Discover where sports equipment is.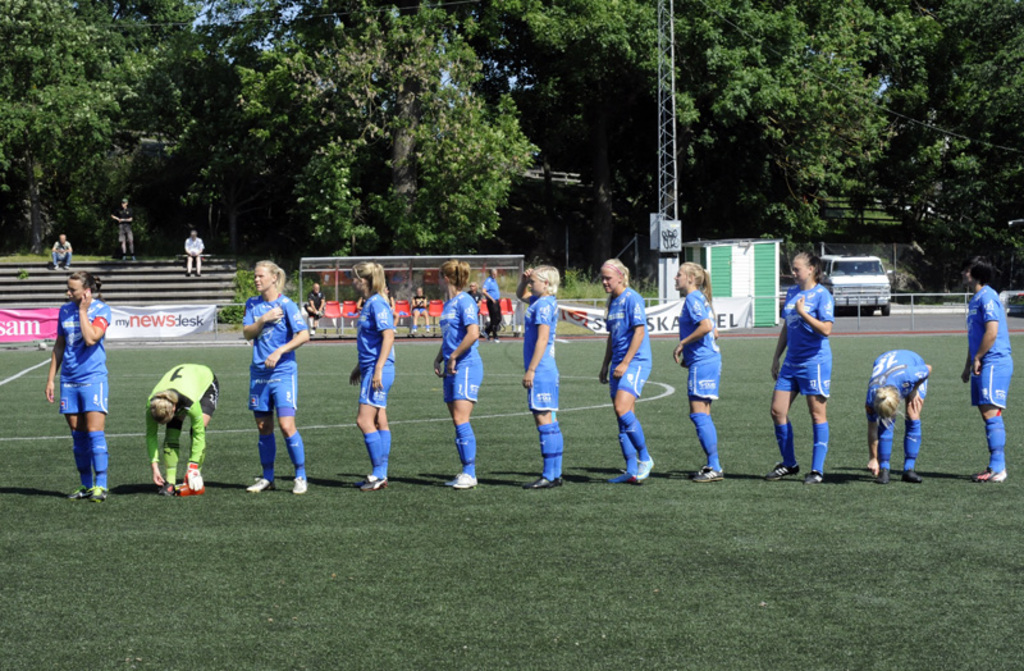
Discovered at crop(456, 471, 475, 488).
